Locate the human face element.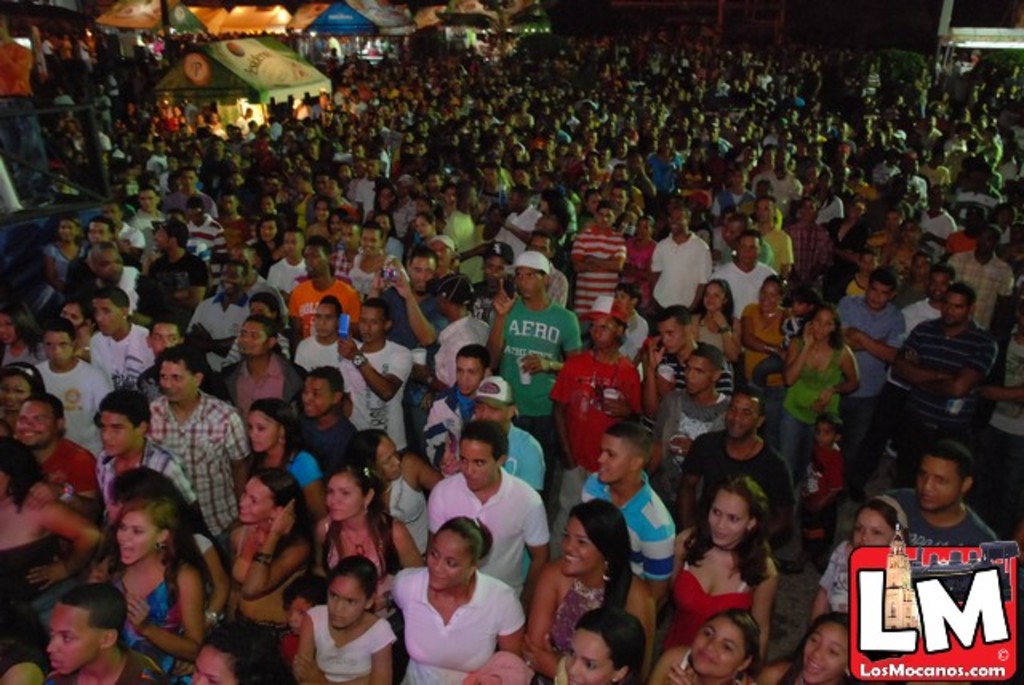
Element bbox: left=483, top=256, right=504, bottom=286.
